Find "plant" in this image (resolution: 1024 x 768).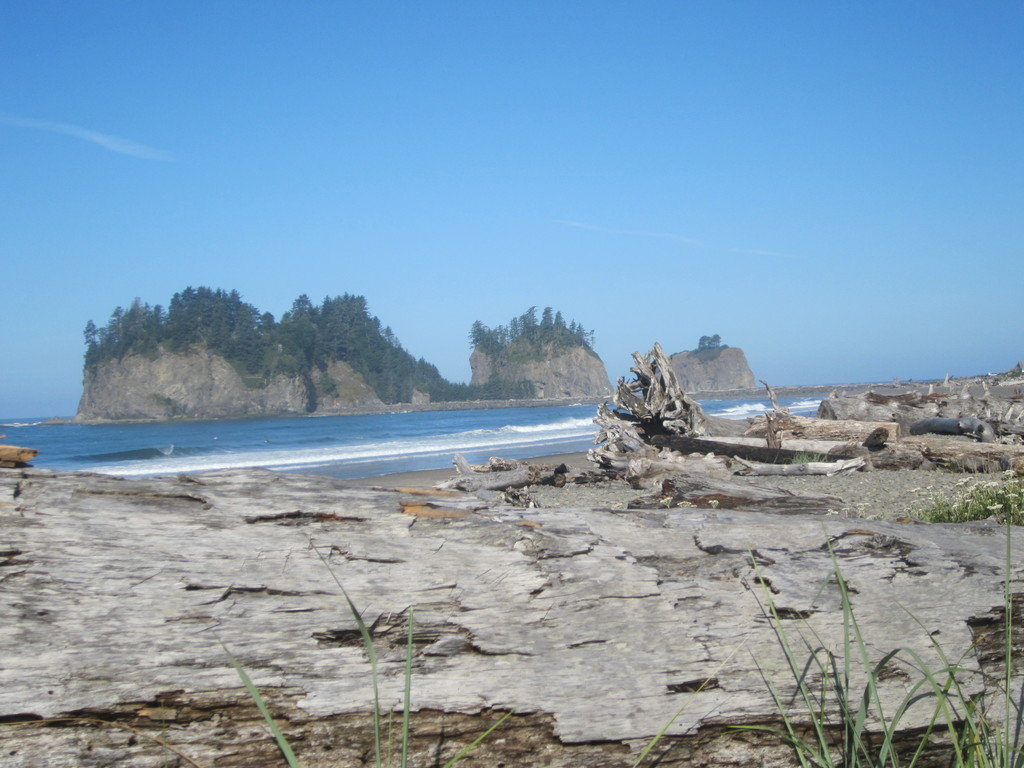
{"x1": 176, "y1": 525, "x2": 513, "y2": 767}.
